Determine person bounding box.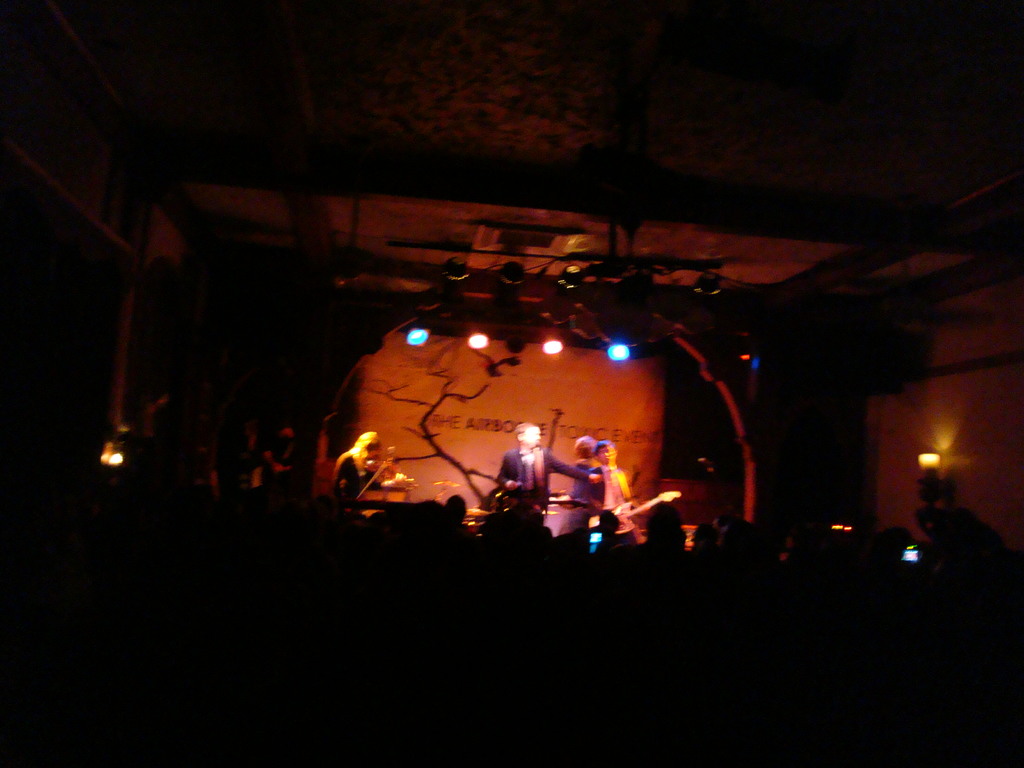
Determined: (495,416,607,517).
